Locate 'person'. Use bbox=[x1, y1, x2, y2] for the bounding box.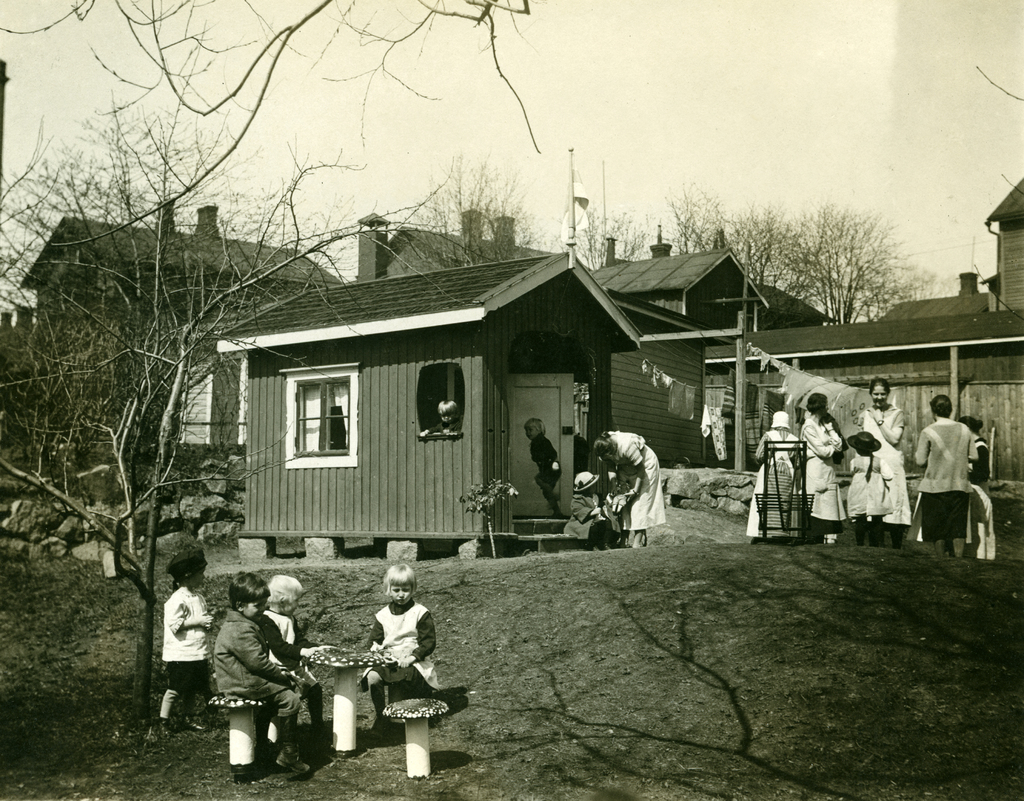
bbox=[911, 385, 991, 570].
